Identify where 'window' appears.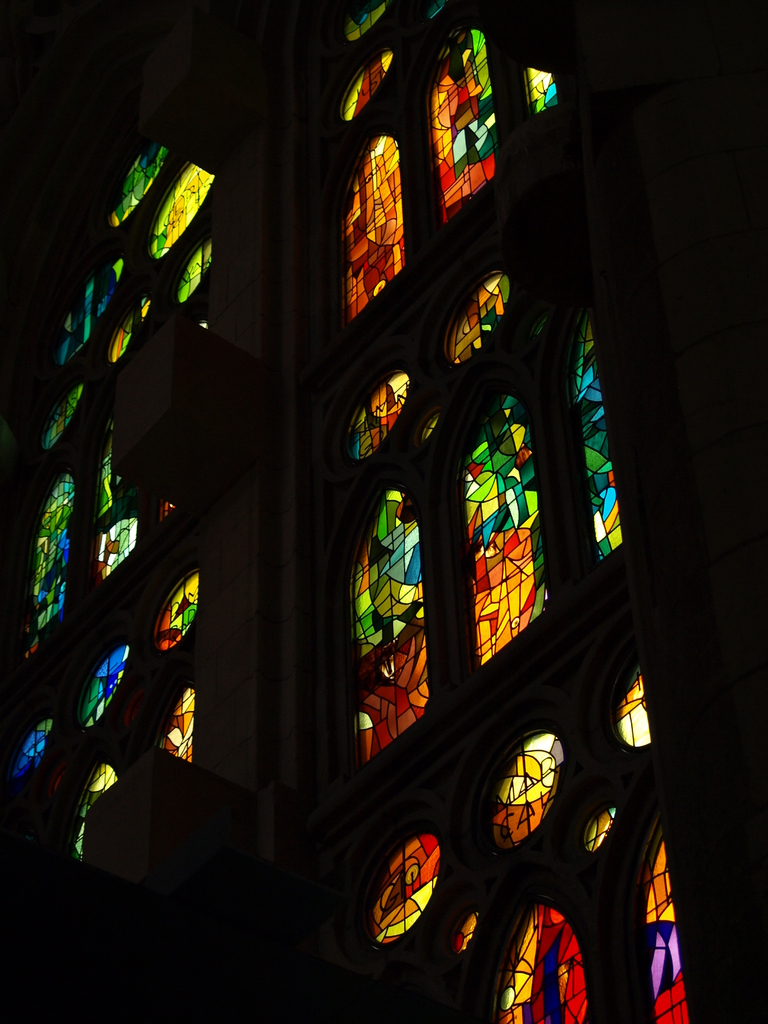
Appears at bbox(88, 435, 138, 574).
